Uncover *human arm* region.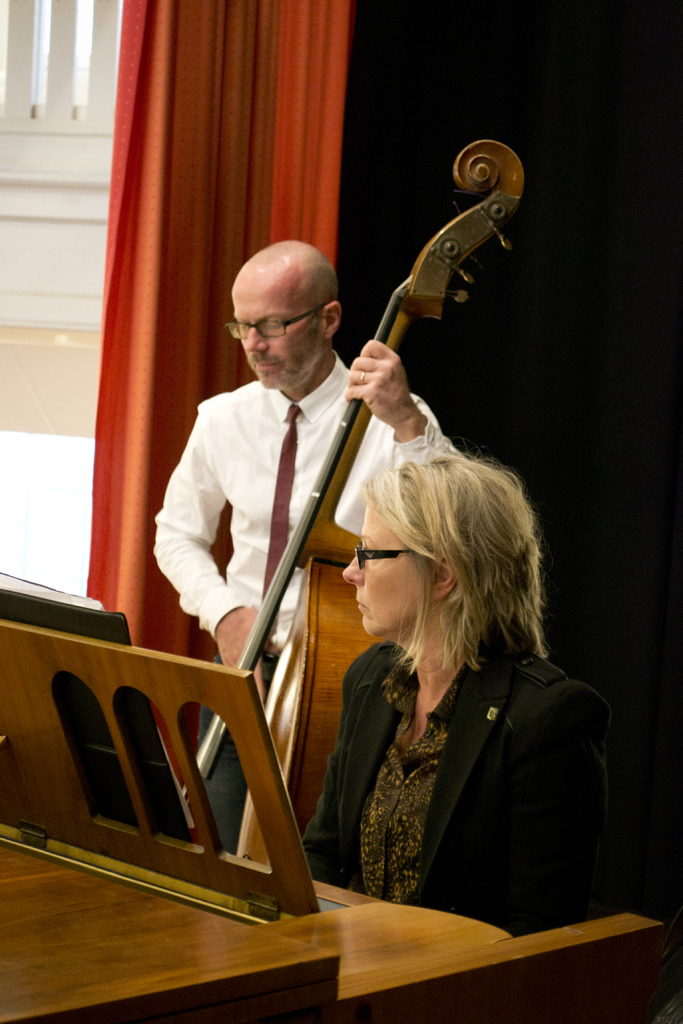
Uncovered: x1=152 y1=452 x2=264 y2=650.
